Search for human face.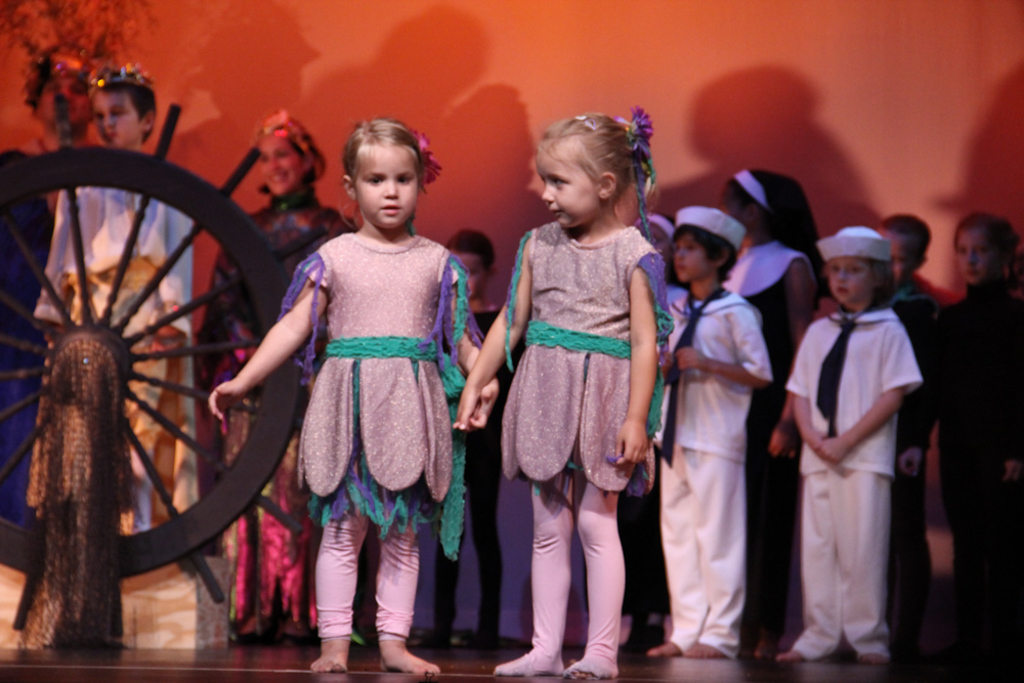
Found at BBox(958, 225, 997, 283).
